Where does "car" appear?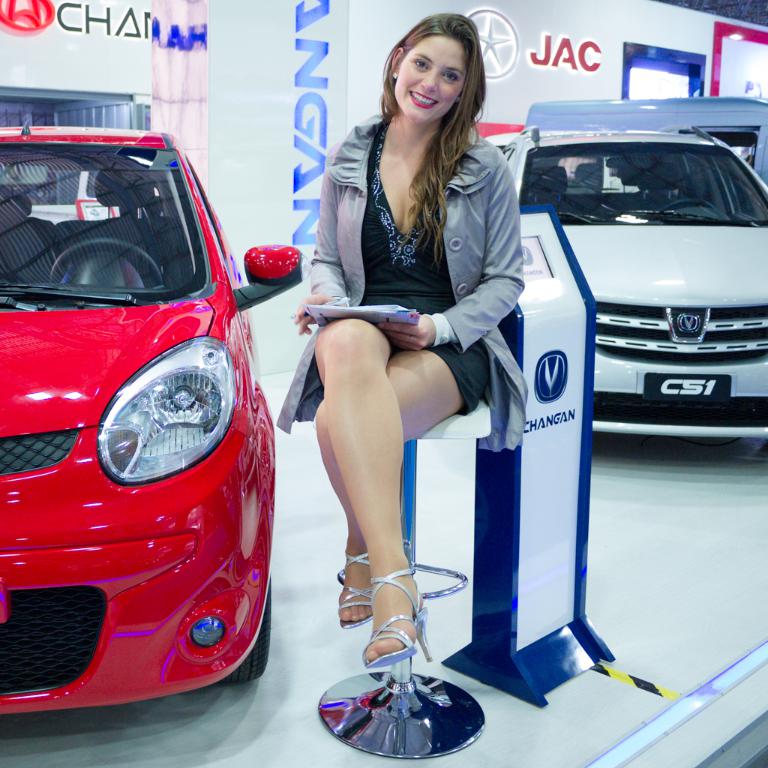
Appears at bbox(503, 123, 767, 440).
